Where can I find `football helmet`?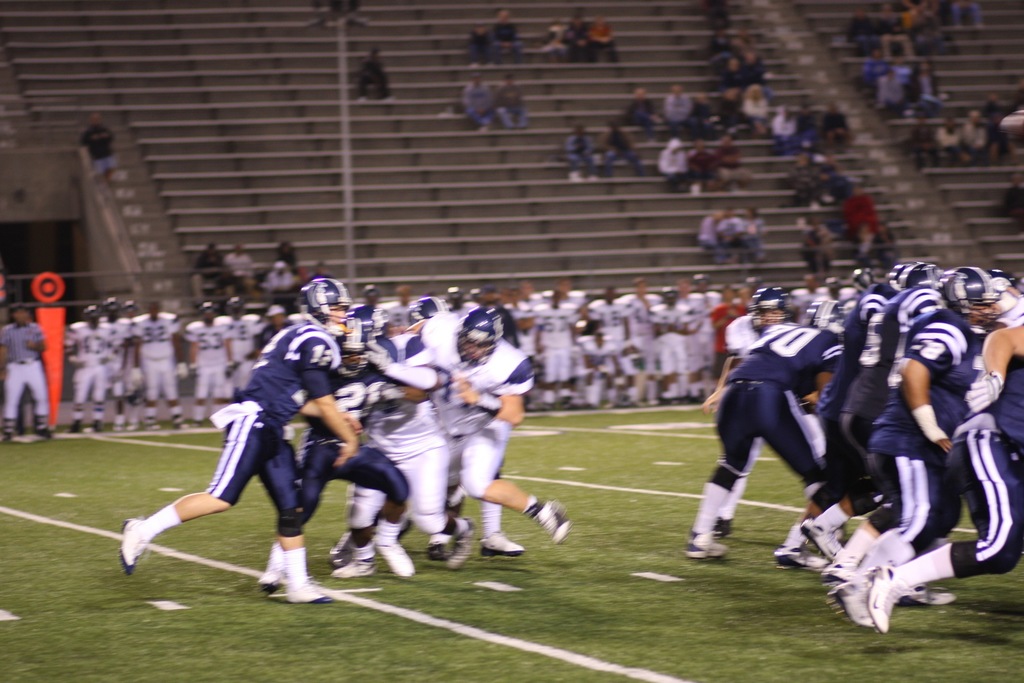
You can find it at 344, 300, 390, 345.
